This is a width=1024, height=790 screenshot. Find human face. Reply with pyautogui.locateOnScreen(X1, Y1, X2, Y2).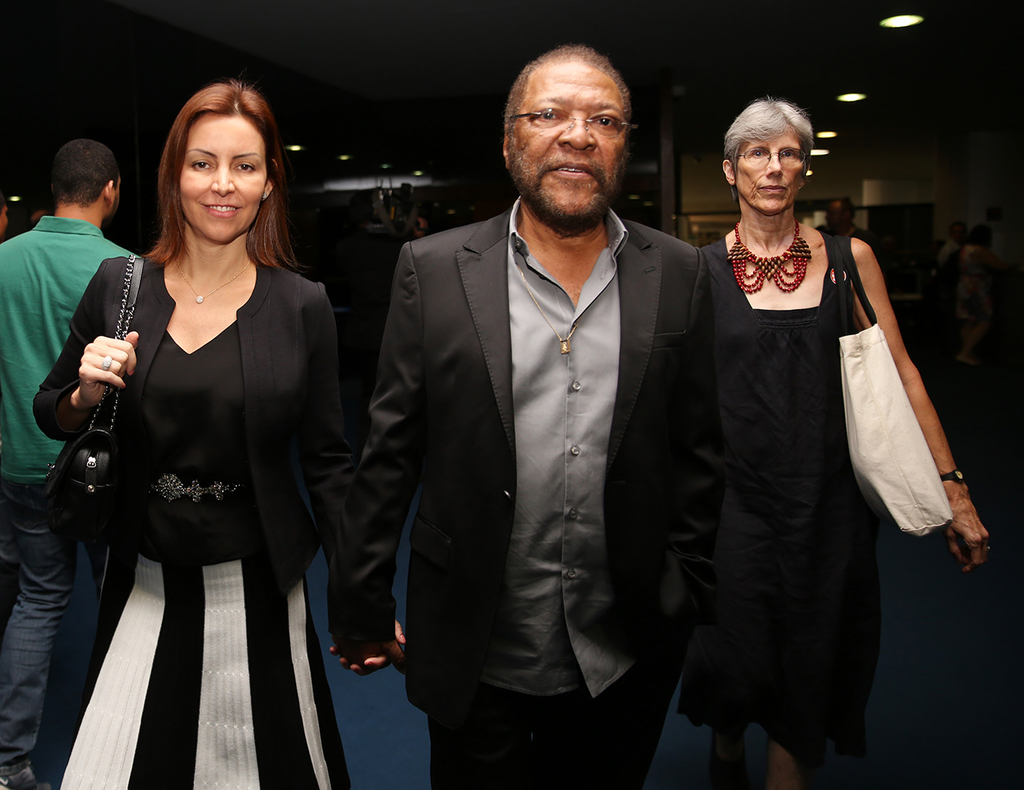
pyautogui.locateOnScreen(734, 131, 804, 210).
